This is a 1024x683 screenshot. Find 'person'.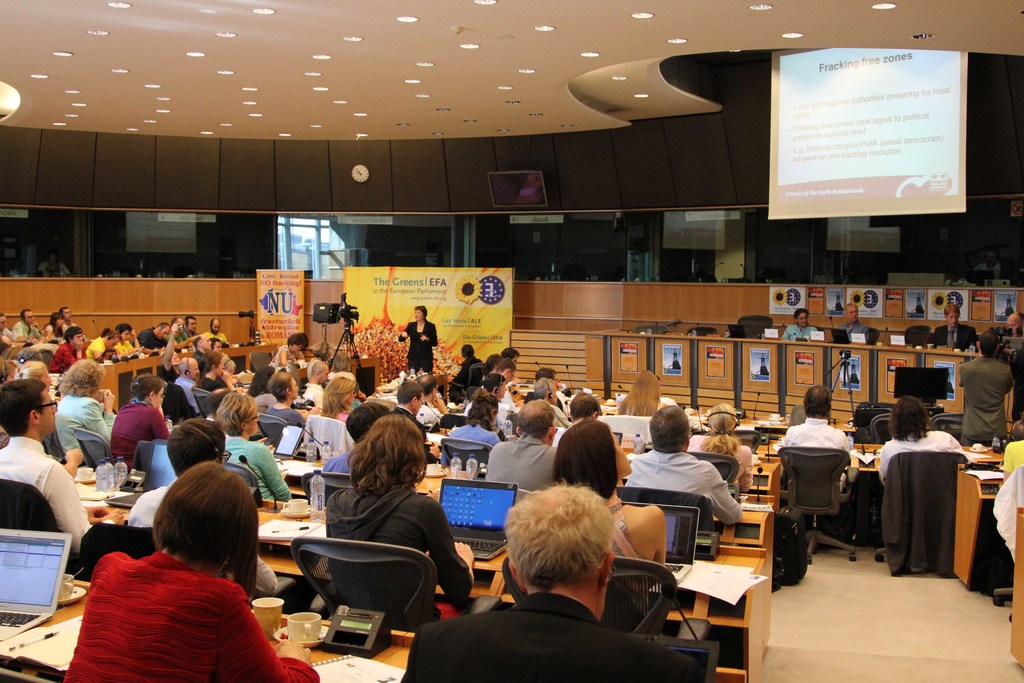
Bounding box: (395, 303, 440, 374).
